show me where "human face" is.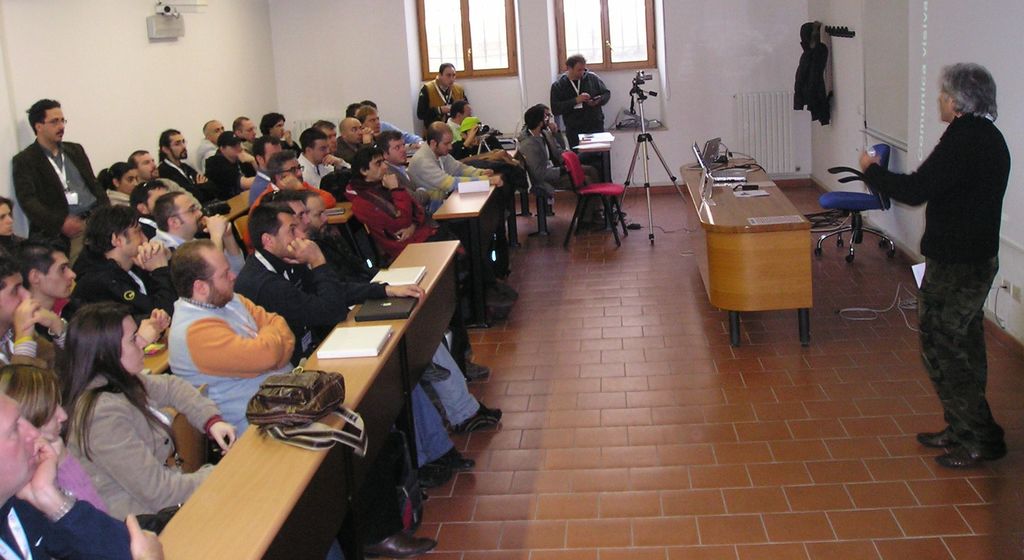
"human face" is at BBox(1, 274, 33, 325).
